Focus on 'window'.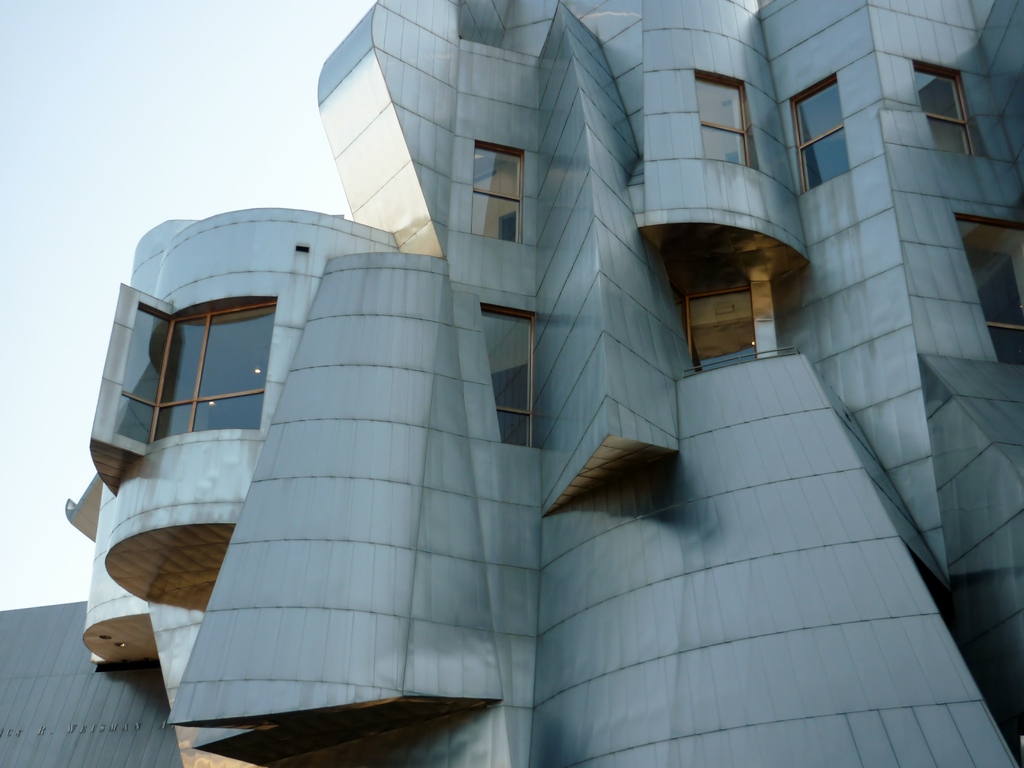
Focused at 469,141,525,249.
